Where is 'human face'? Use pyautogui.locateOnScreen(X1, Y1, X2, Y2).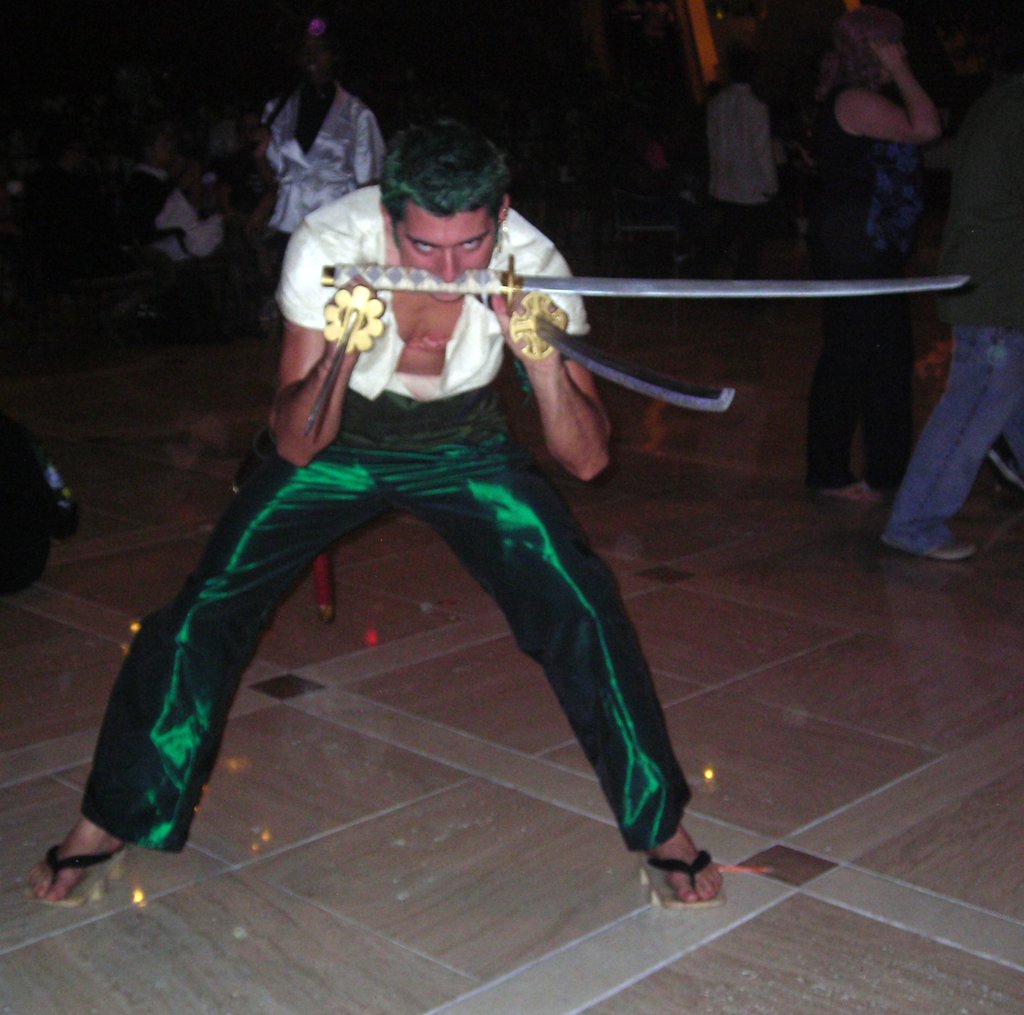
pyautogui.locateOnScreen(873, 41, 904, 77).
